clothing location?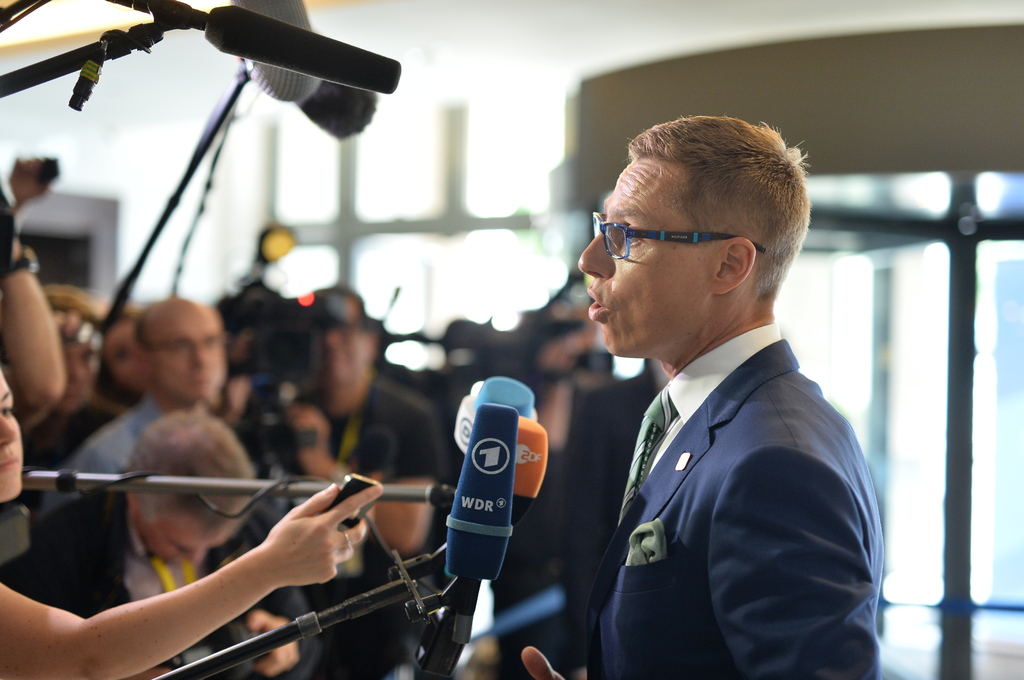
left=40, top=398, right=158, bottom=514
